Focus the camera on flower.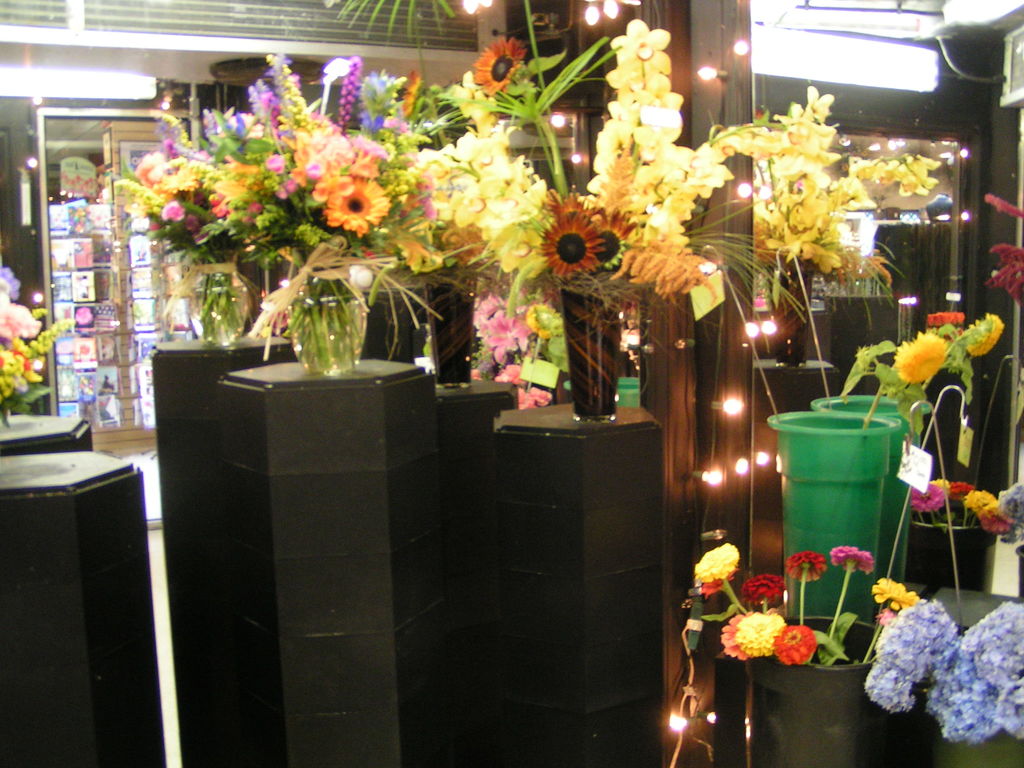
Focus region: [x1=829, y1=543, x2=874, y2=575].
